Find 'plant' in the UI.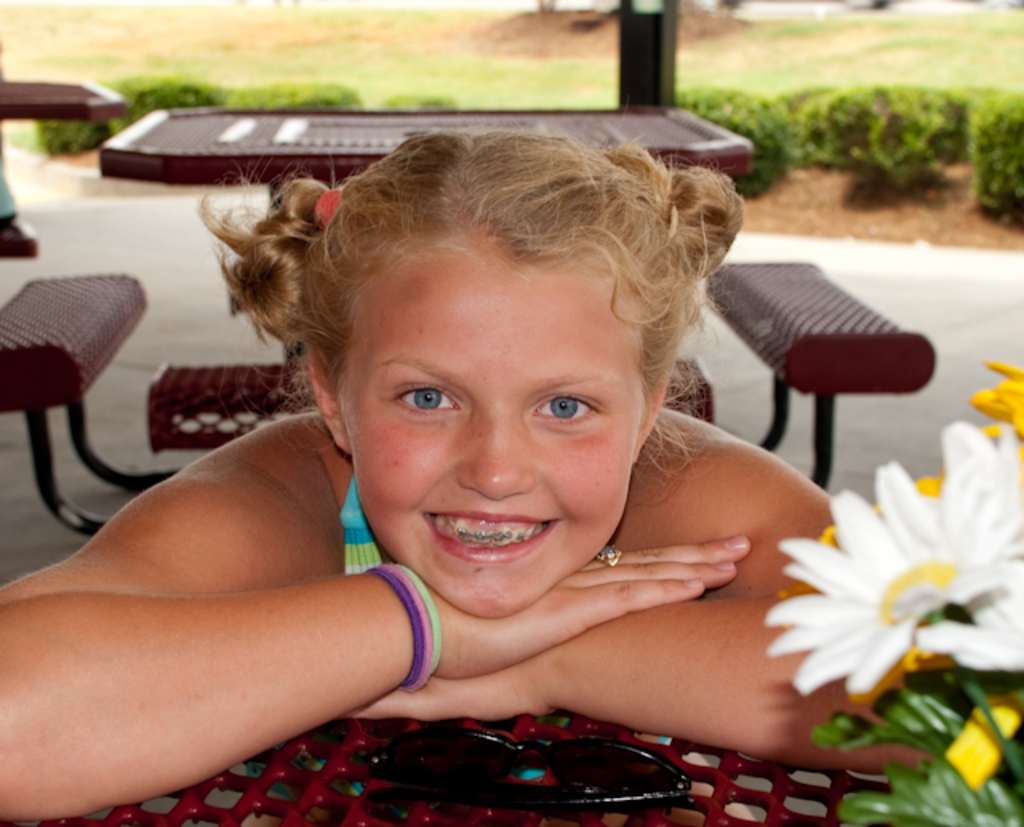
UI element at crop(667, 62, 957, 198).
